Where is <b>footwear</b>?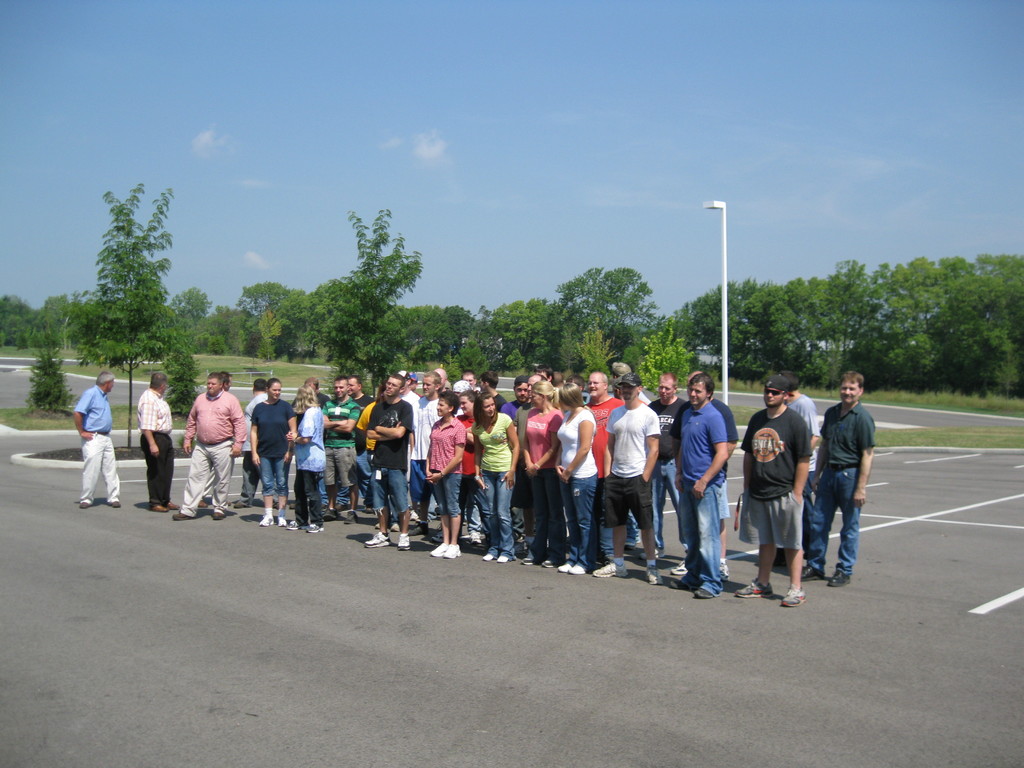
left=735, top=580, right=776, bottom=598.
